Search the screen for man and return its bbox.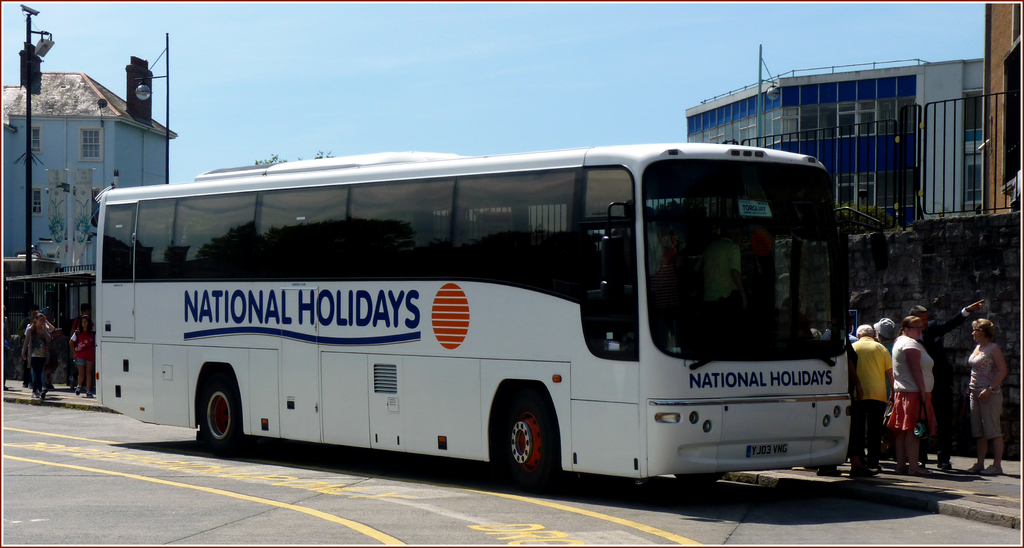
Found: bbox(913, 304, 981, 463).
